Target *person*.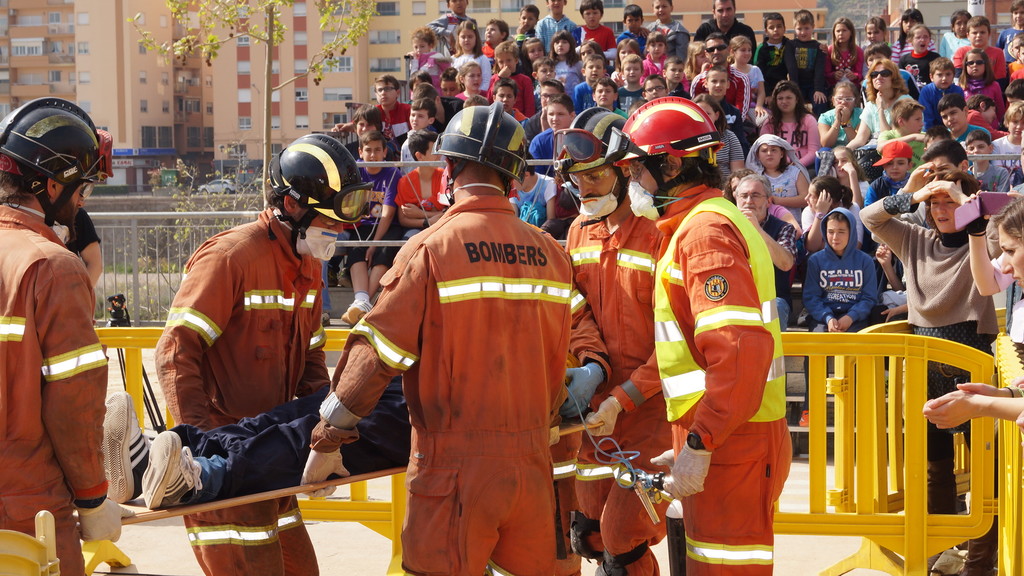
Target region: [296, 101, 564, 575].
